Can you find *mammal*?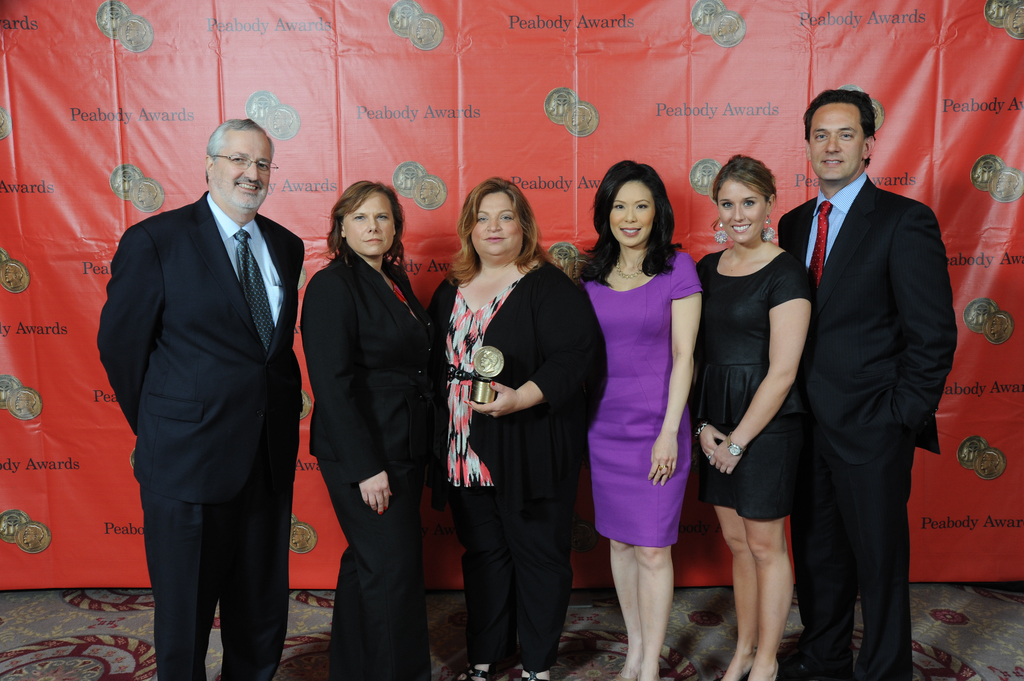
Yes, bounding box: 780 84 960 680.
